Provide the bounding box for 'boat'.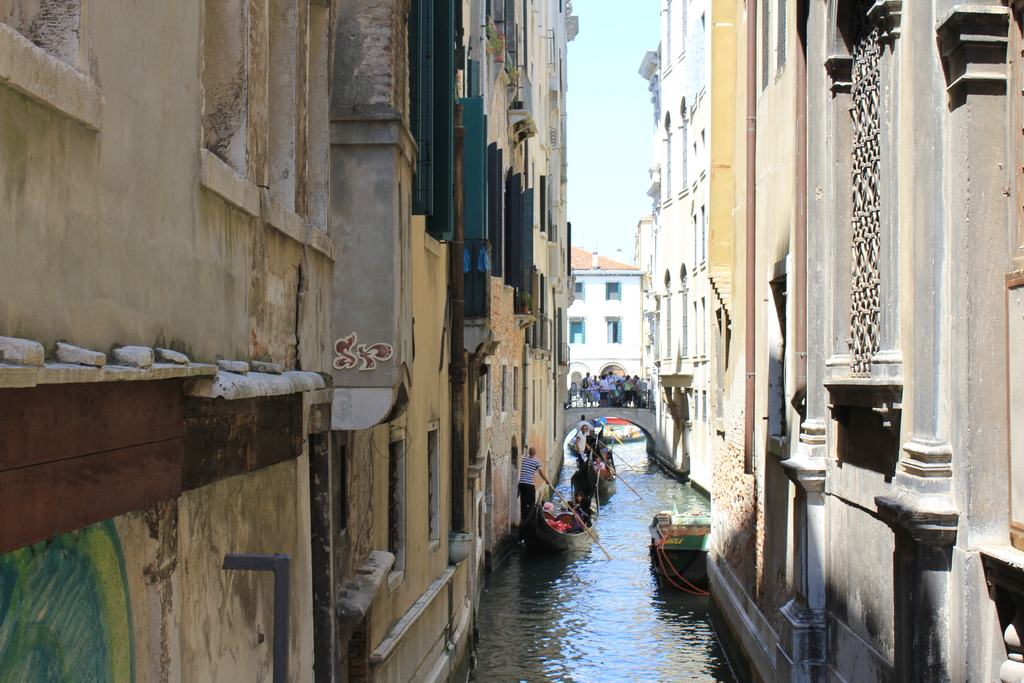
[left=589, top=445, right=618, bottom=475].
